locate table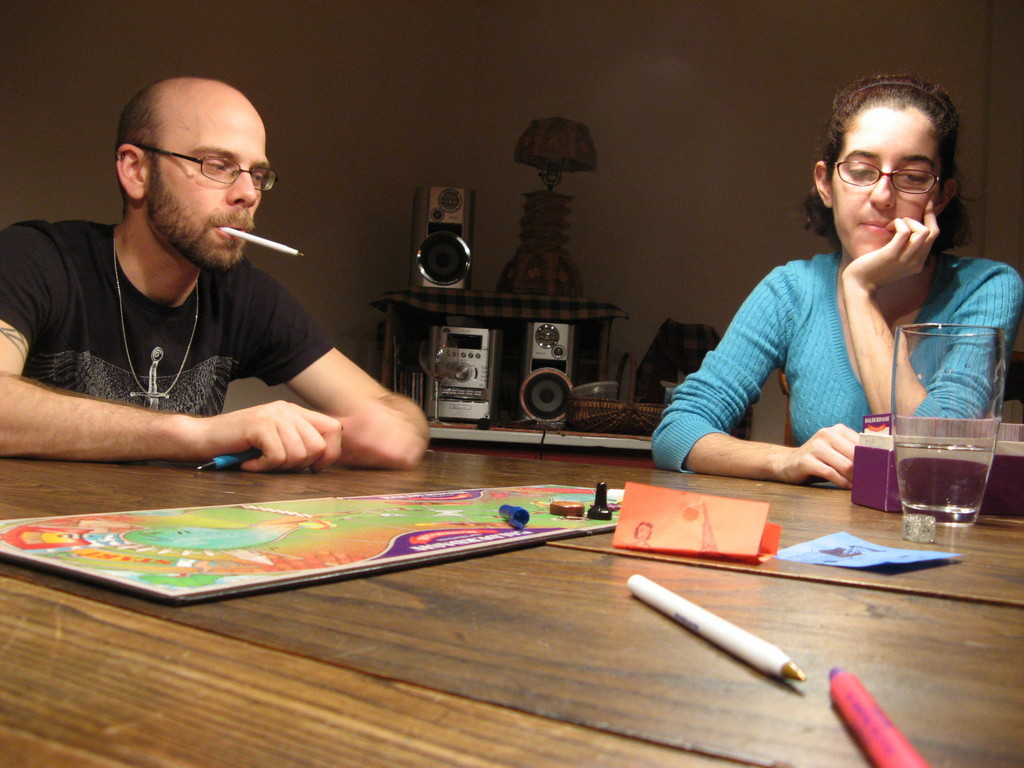
0,444,1023,767
